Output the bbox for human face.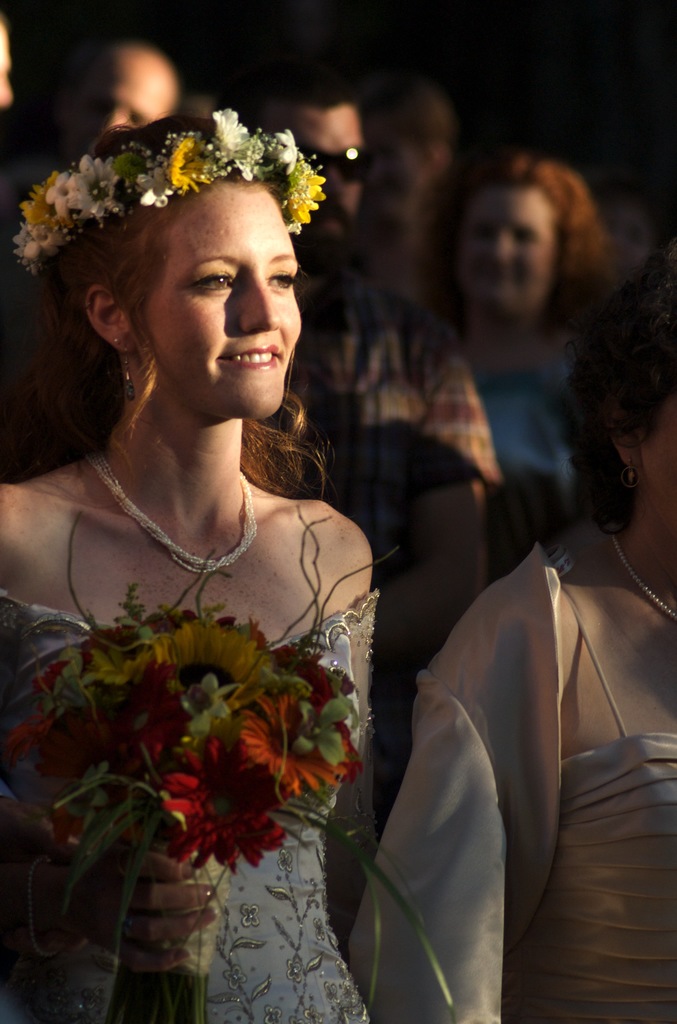
select_region(145, 186, 303, 422).
